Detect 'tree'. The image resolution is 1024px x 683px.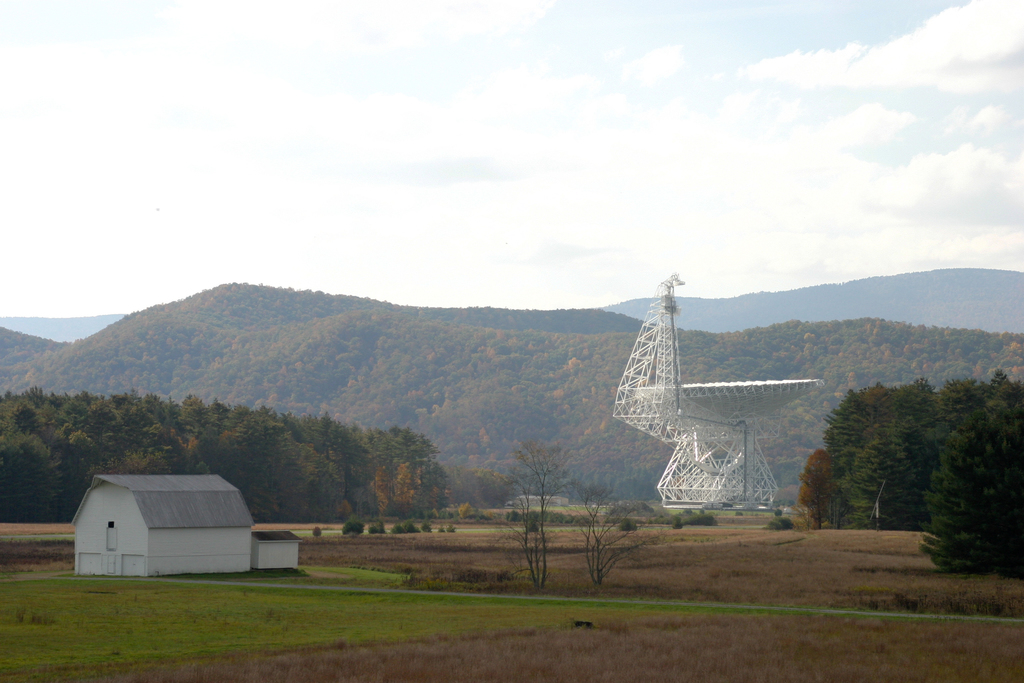
491 441 572 597.
